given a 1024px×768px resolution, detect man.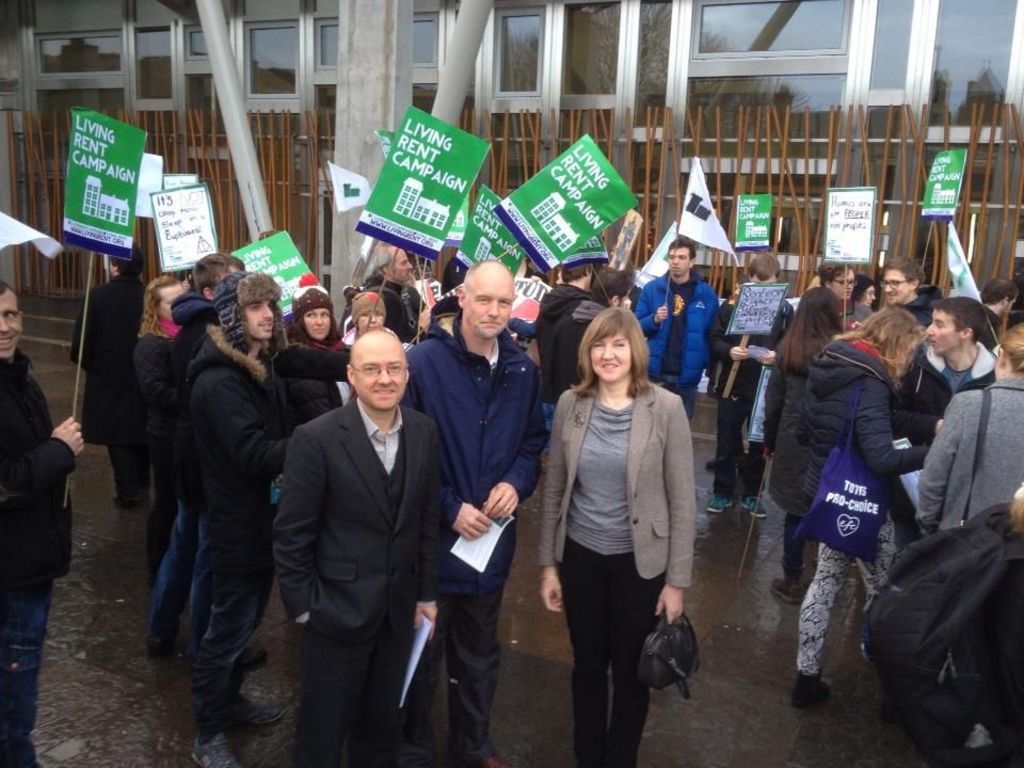
<region>549, 272, 634, 403</region>.
